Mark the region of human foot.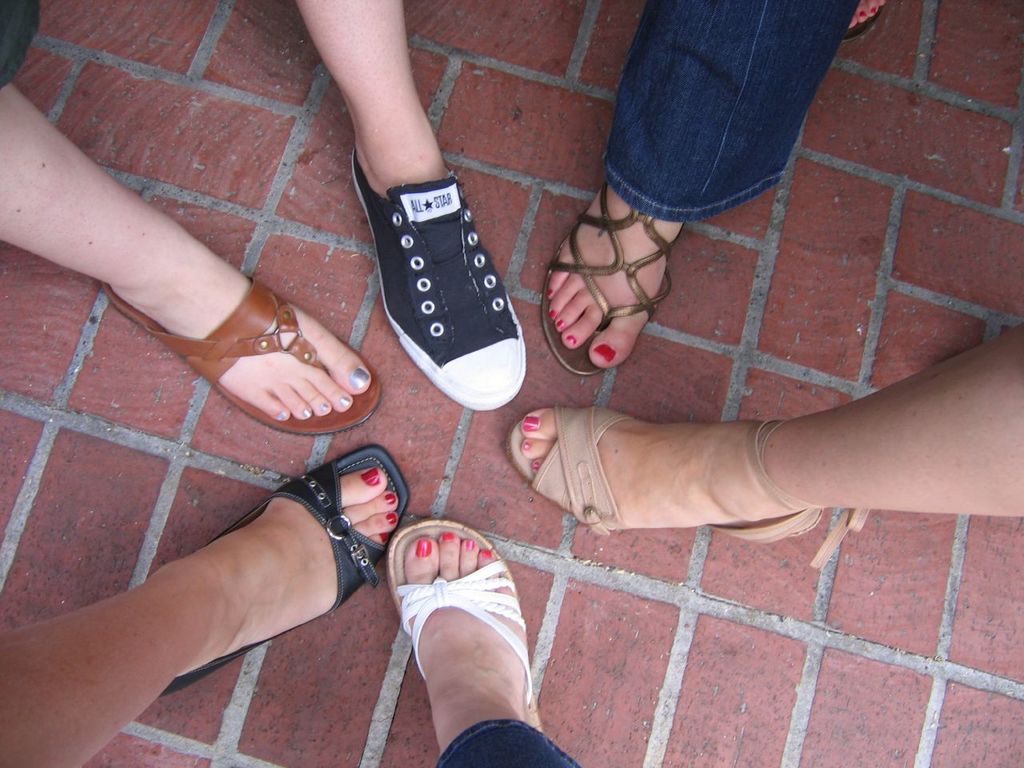
Region: [left=175, top=470, right=404, bottom=677].
